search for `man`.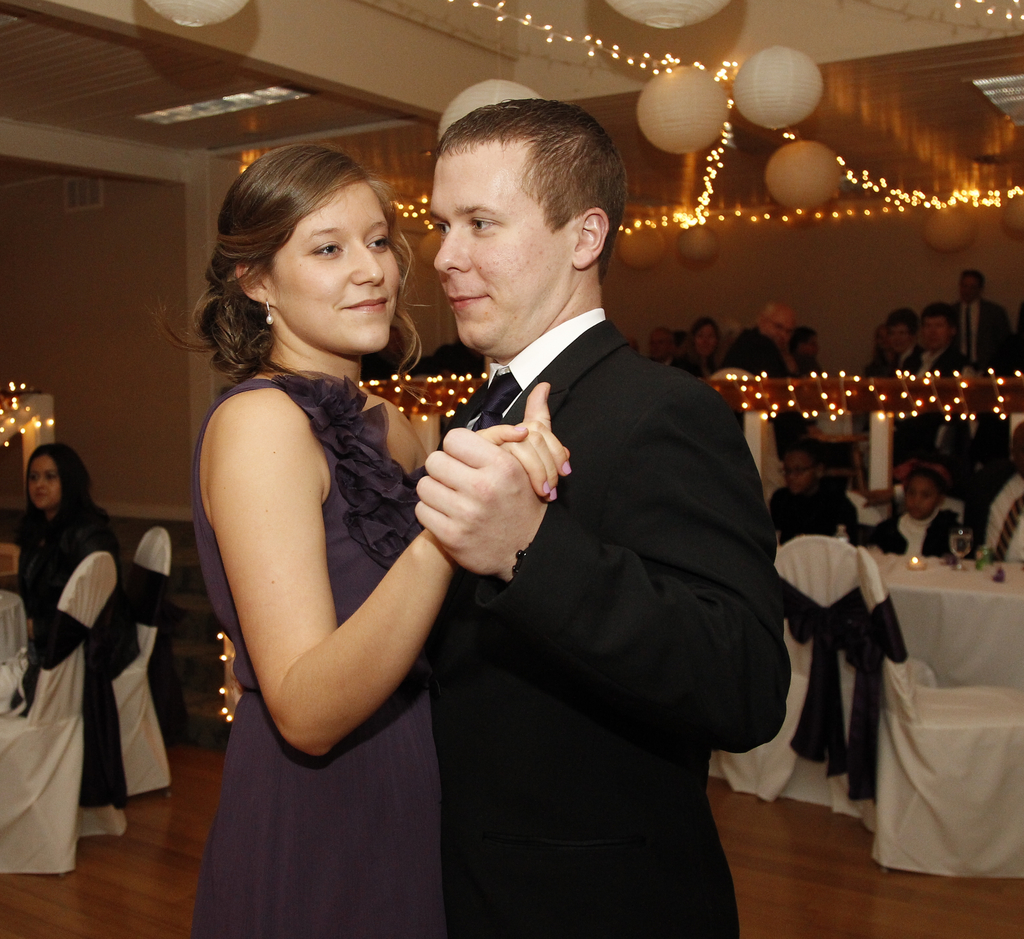
Found at pyautogui.locateOnScreen(869, 300, 924, 381).
